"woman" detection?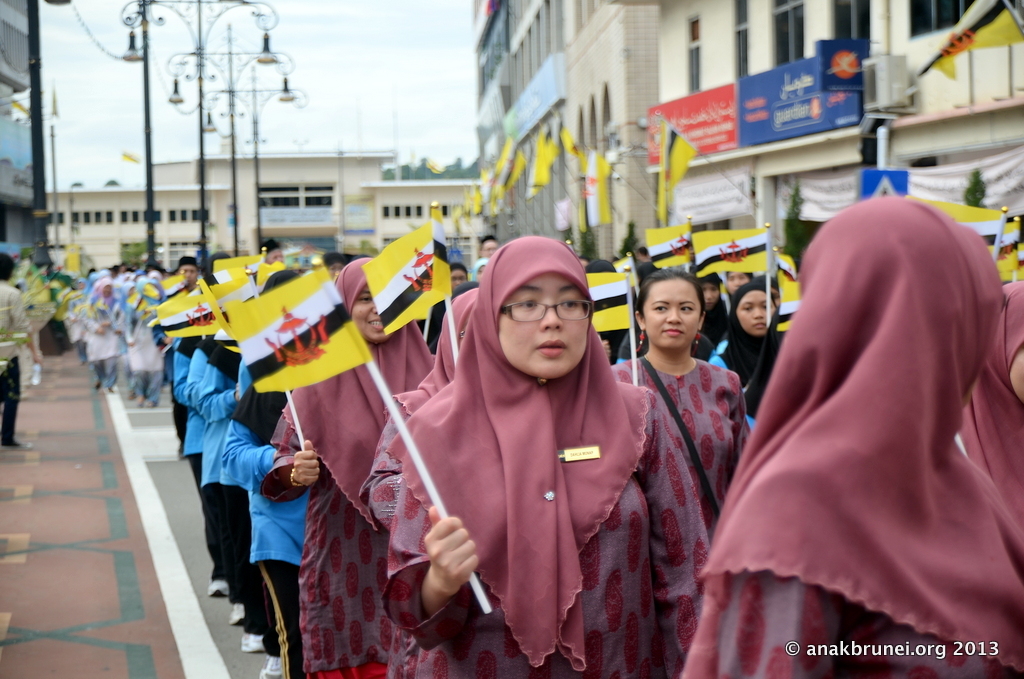
<box>940,279,1023,538</box>
